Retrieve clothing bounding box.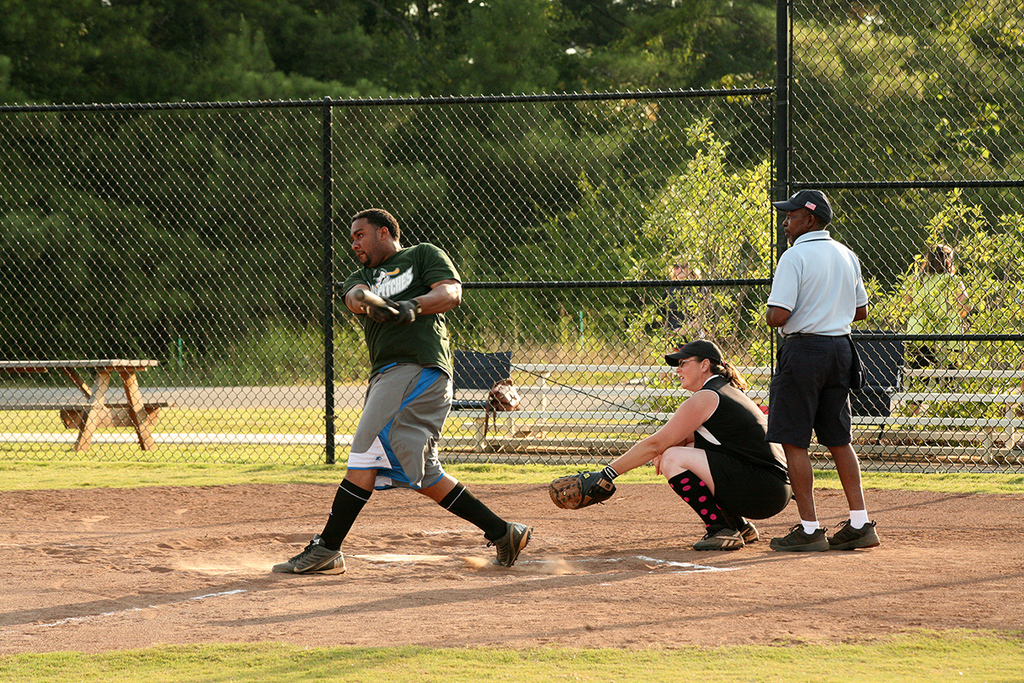
Bounding box: <region>664, 473, 733, 531</region>.
